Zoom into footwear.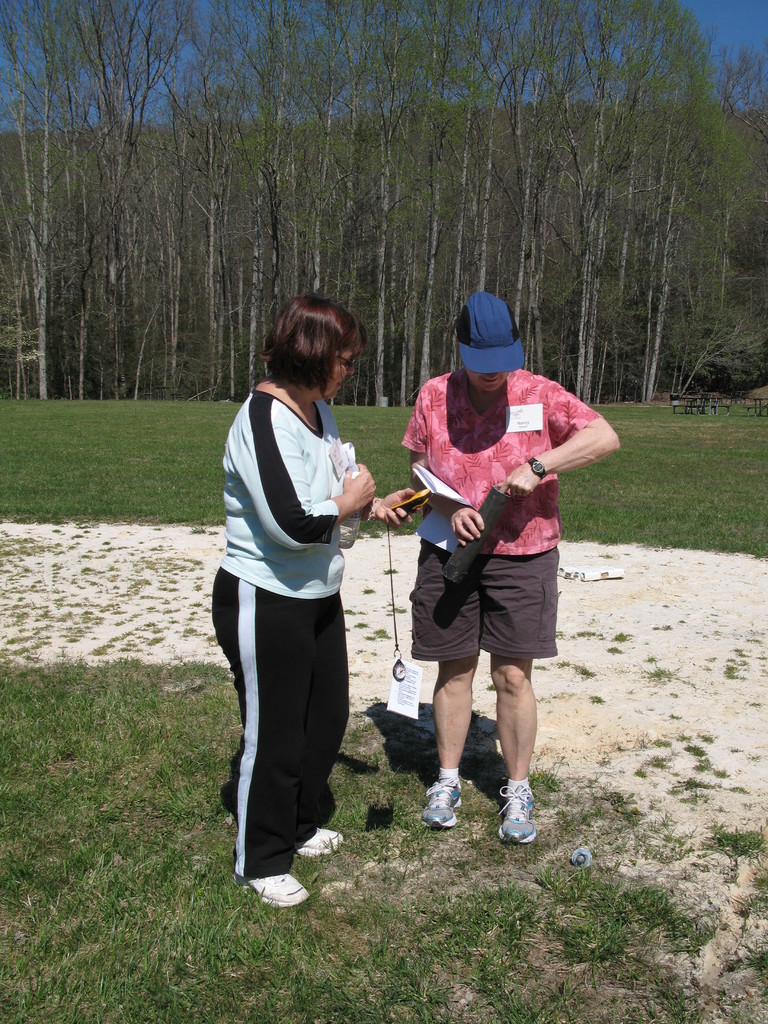
Zoom target: <bbox>497, 786, 534, 840</bbox>.
